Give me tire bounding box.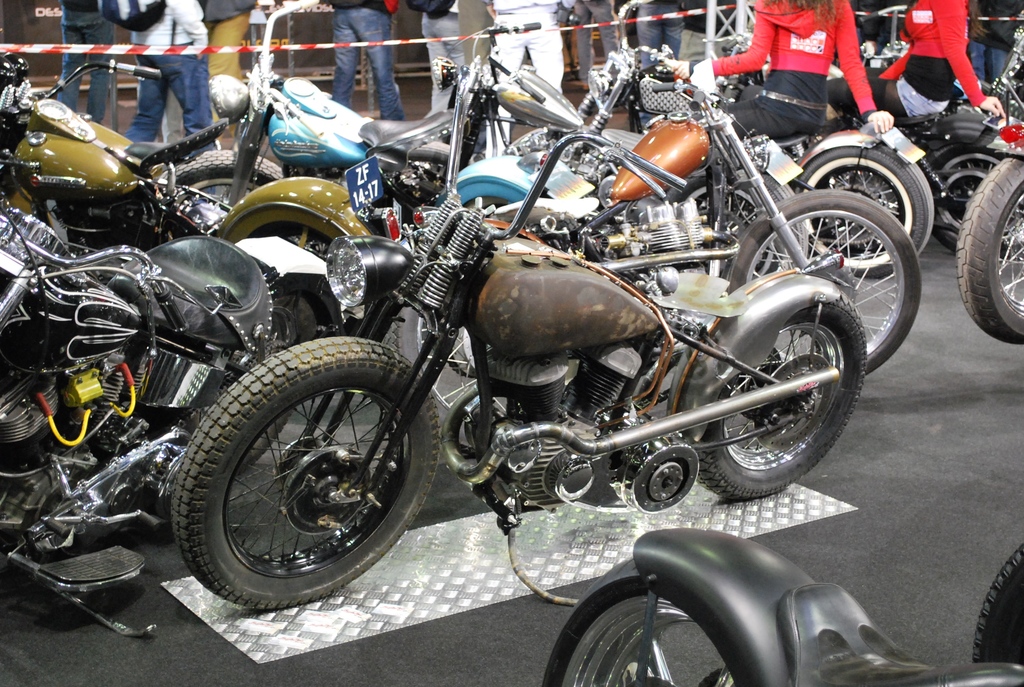
<box>951,140,1023,344</box>.
